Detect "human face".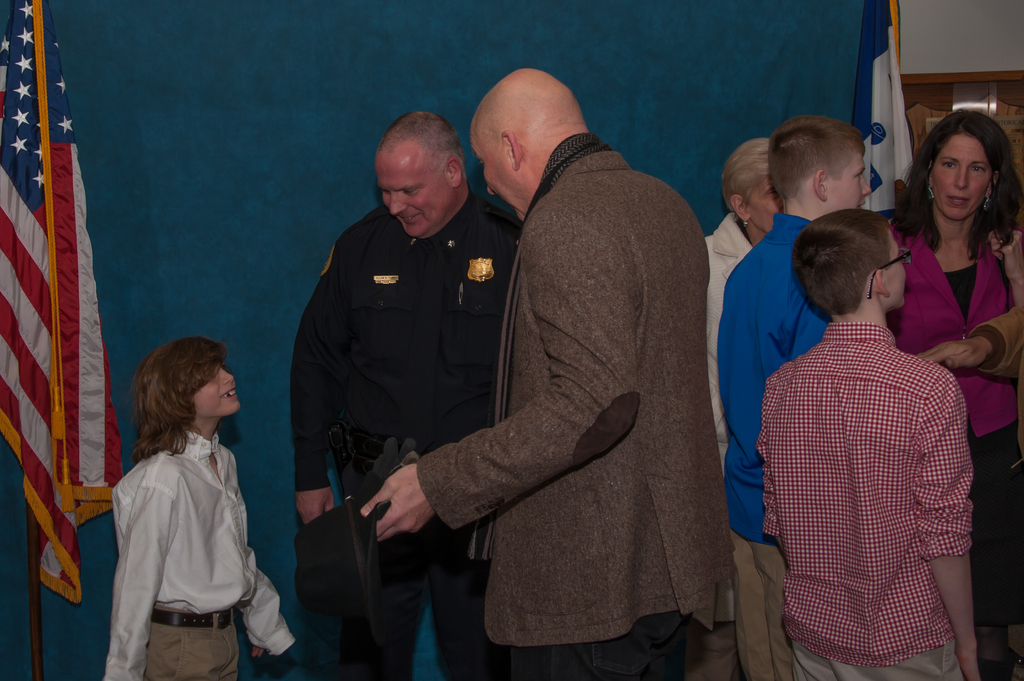
Detected at [193,365,238,417].
